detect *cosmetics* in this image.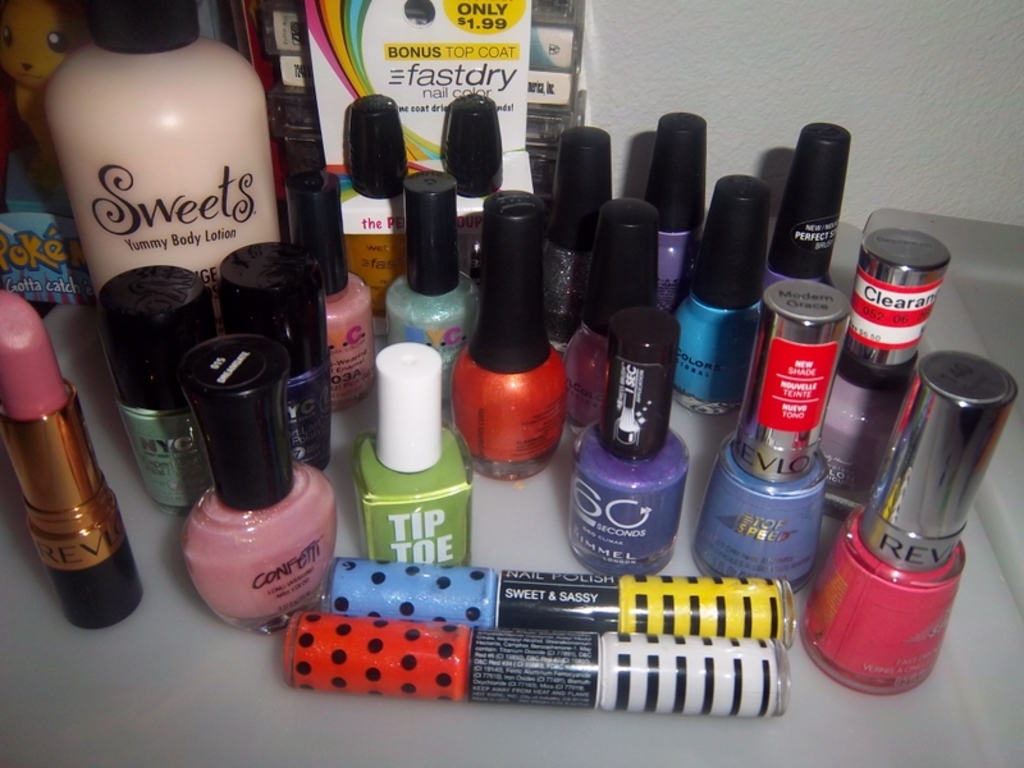
Detection: [675, 169, 772, 416].
